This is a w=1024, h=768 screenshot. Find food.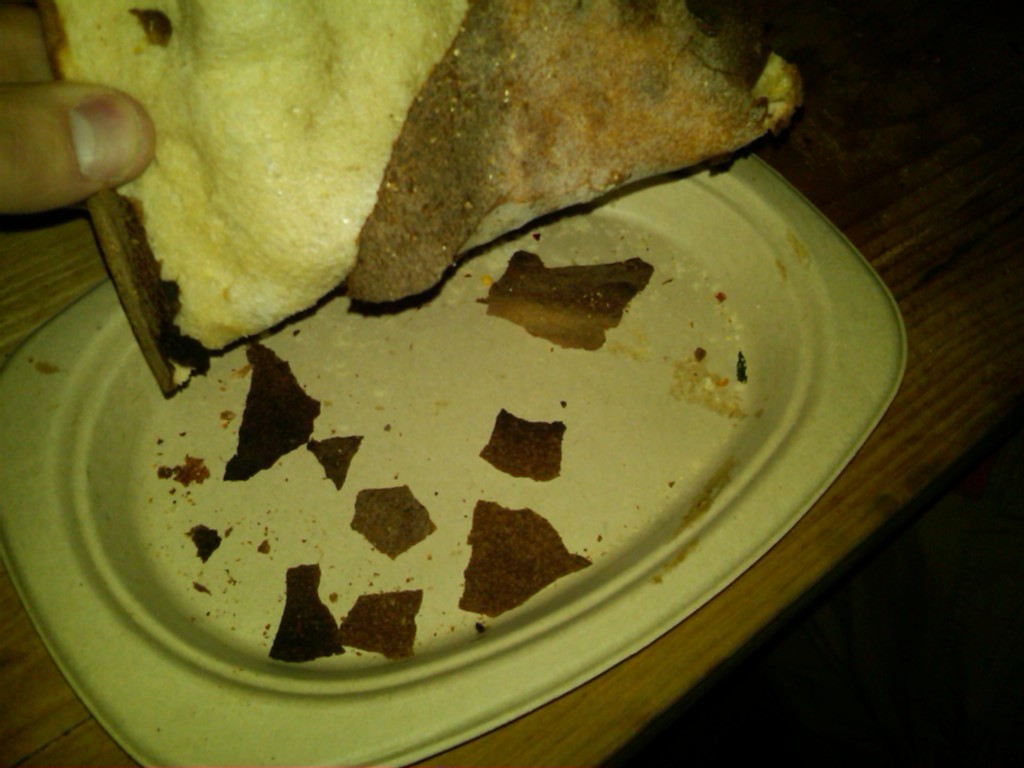
Bounding box: (464, 238, 668, 352).
